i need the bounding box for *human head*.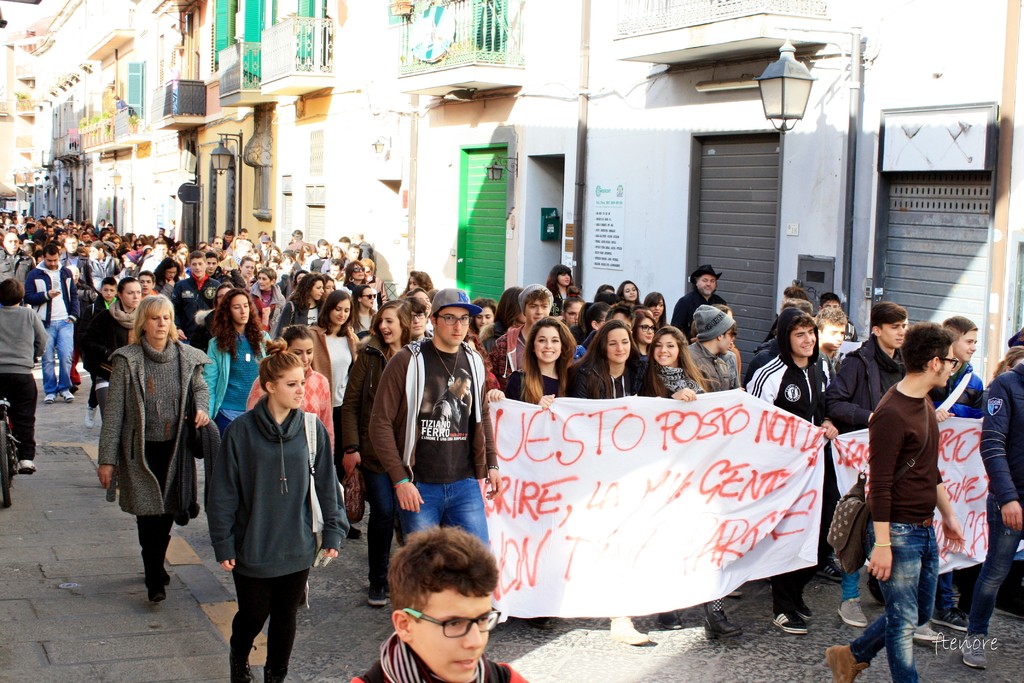
Here it is: x1=42, y1=245, x2=60, y2=270.
